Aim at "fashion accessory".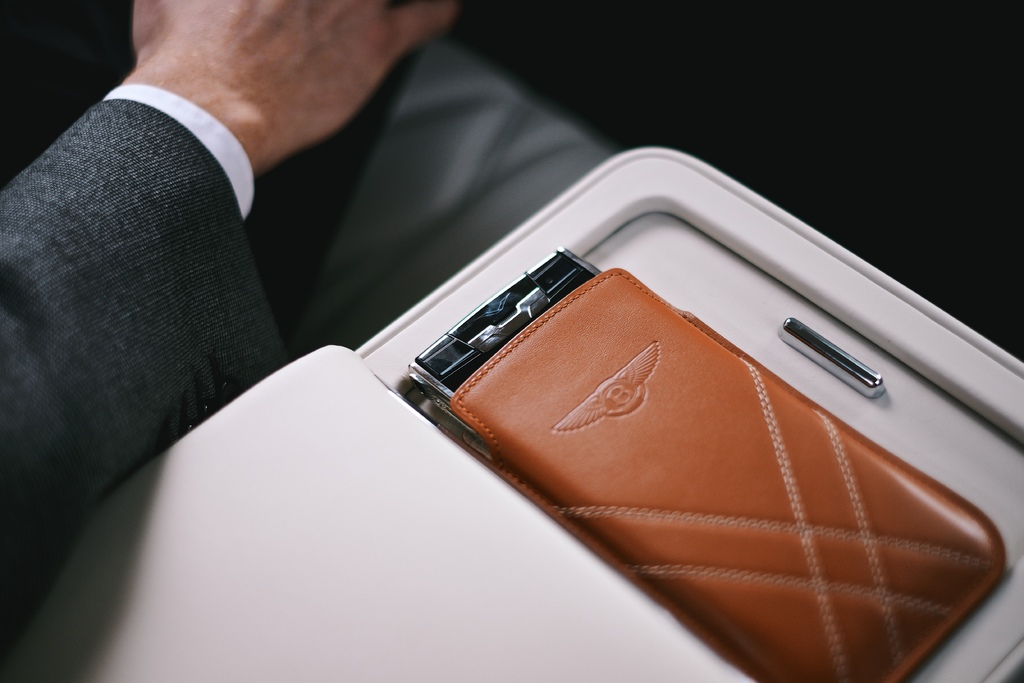
Aimed at BBox(406, 247, 1005, 682).
